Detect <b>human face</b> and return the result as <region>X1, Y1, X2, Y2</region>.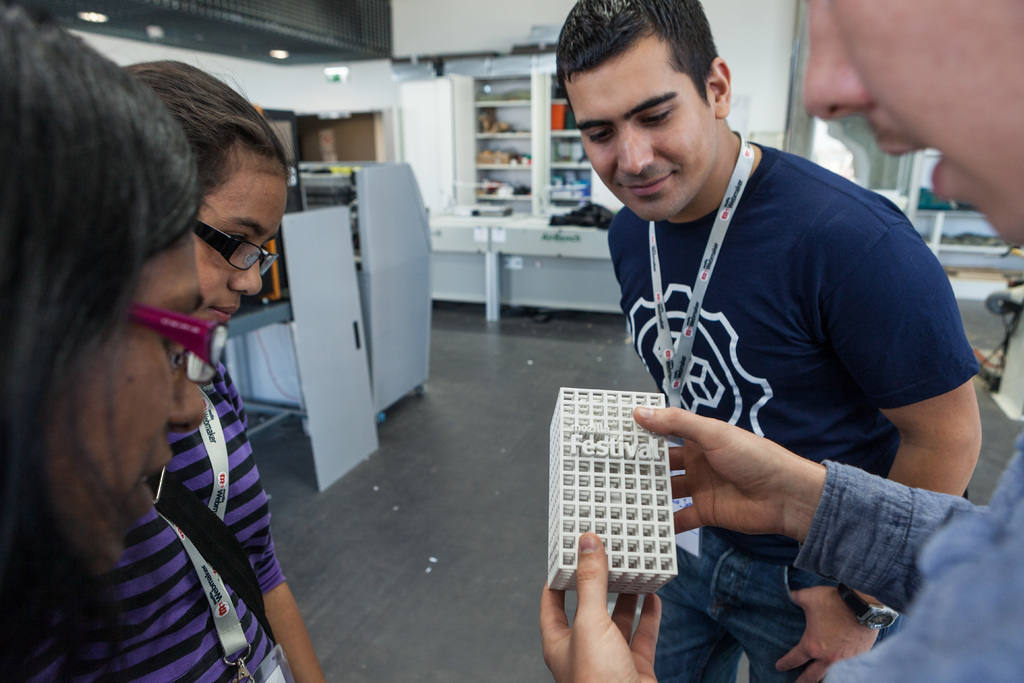
<region>564, 47, 718, 231</region>.
